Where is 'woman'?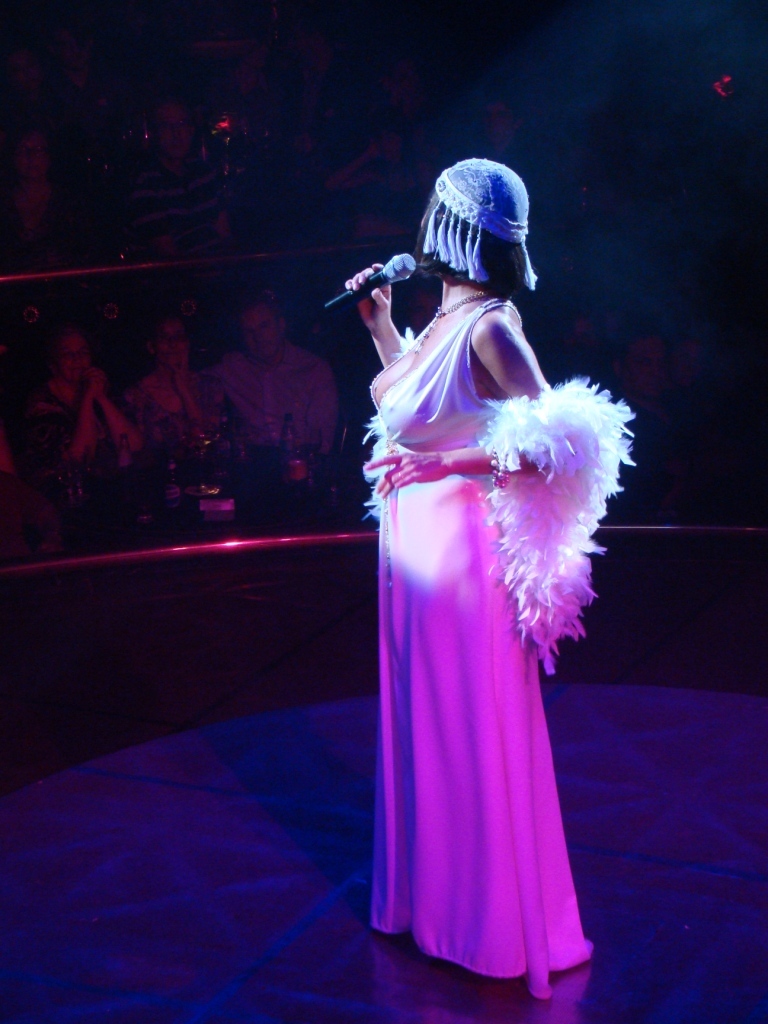
BBox(25, 320, 133, 483).
